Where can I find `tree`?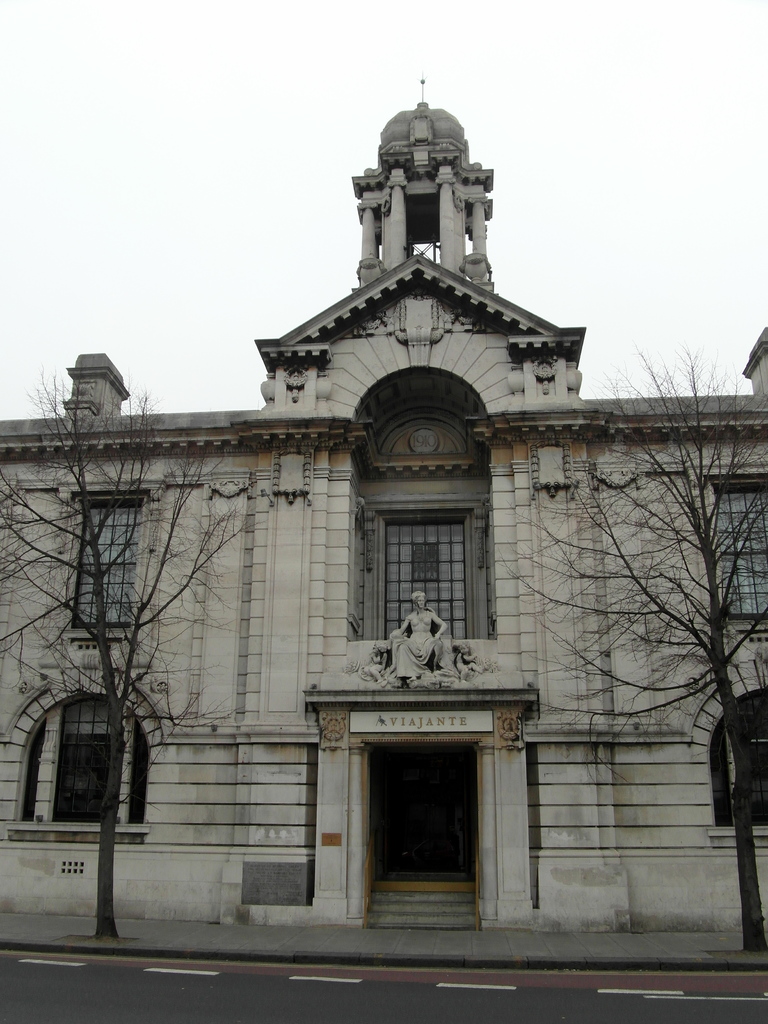
You can find it at l=0, t=364, r=257, b=947.
